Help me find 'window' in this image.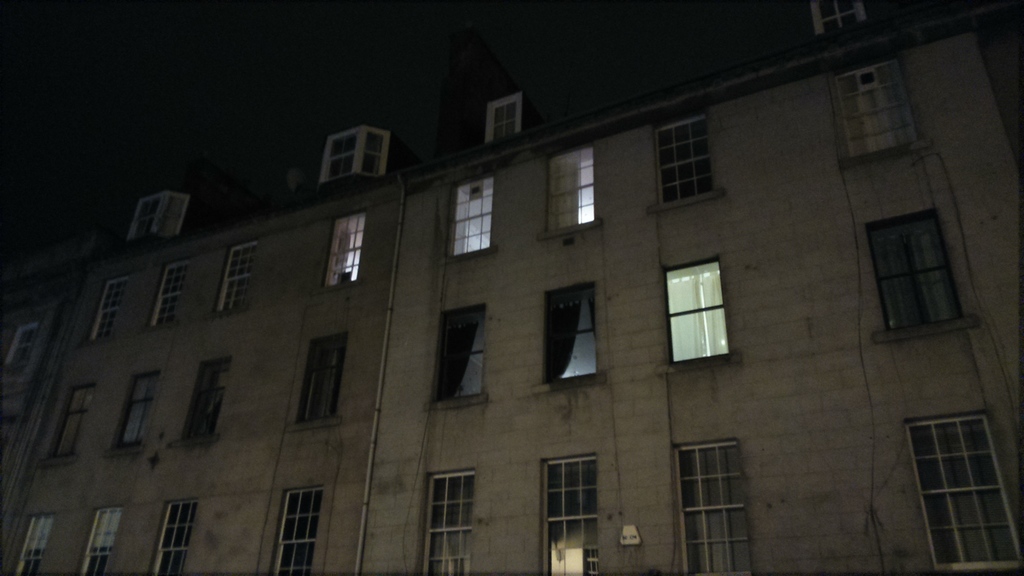
Found it: [178, 357, 233, 438].
